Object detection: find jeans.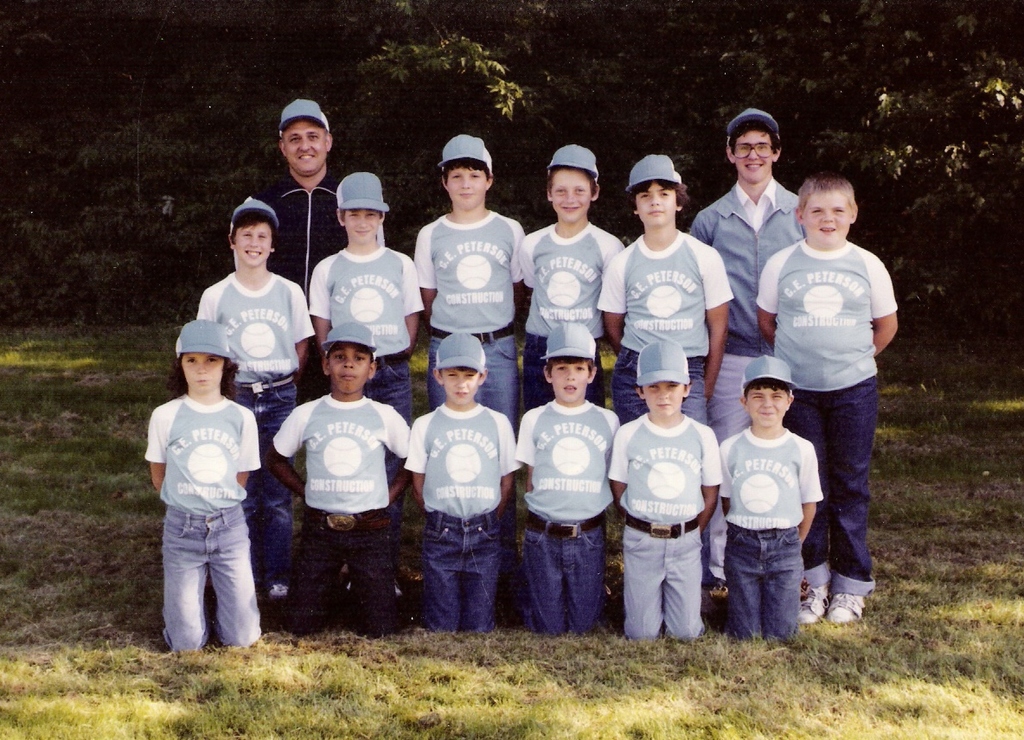
detection(294, 499, 400, 633).
